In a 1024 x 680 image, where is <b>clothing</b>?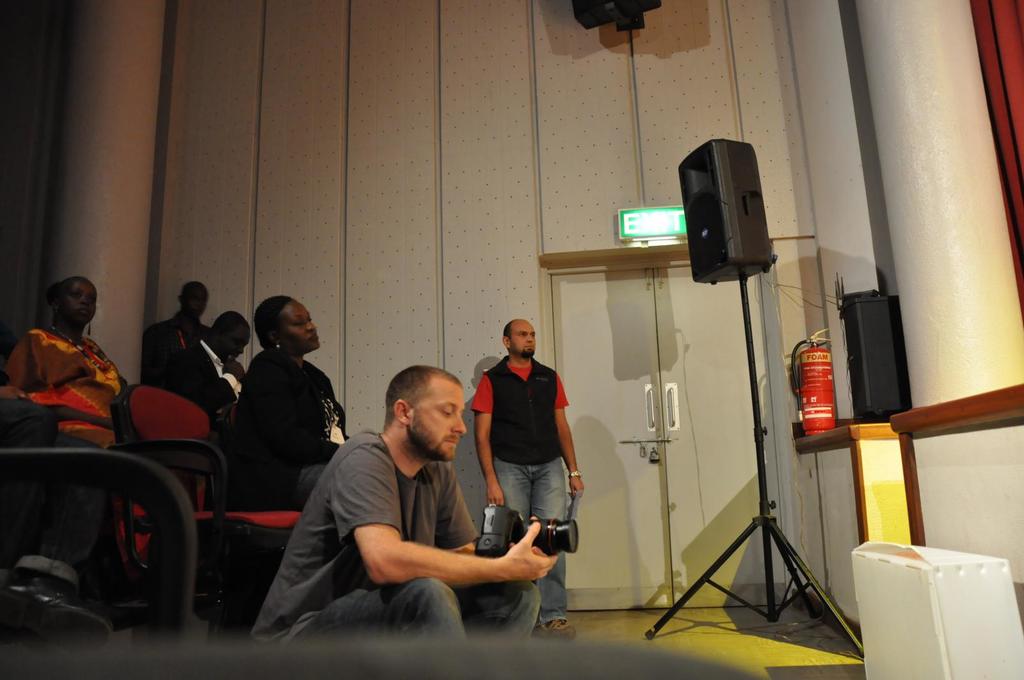
{"x1": 0, "y1": 396, "x2": 108, "y2": 594}.
